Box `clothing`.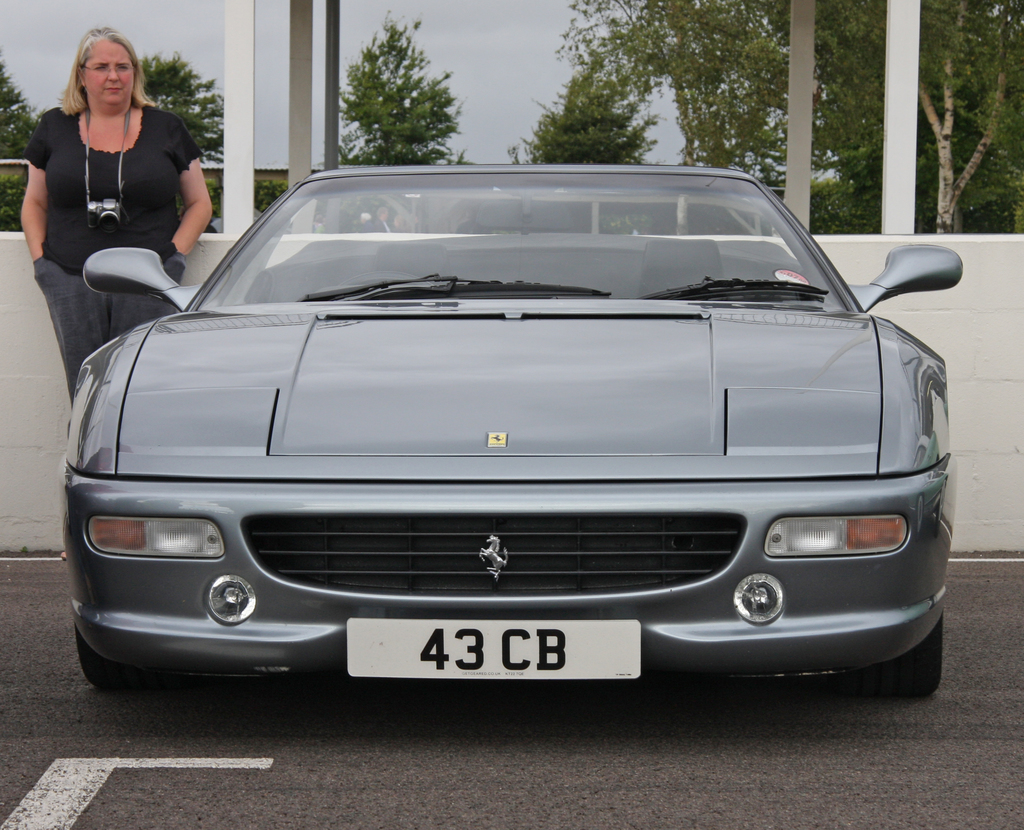
x1=362, y1=220, x2=369, y2=231.
